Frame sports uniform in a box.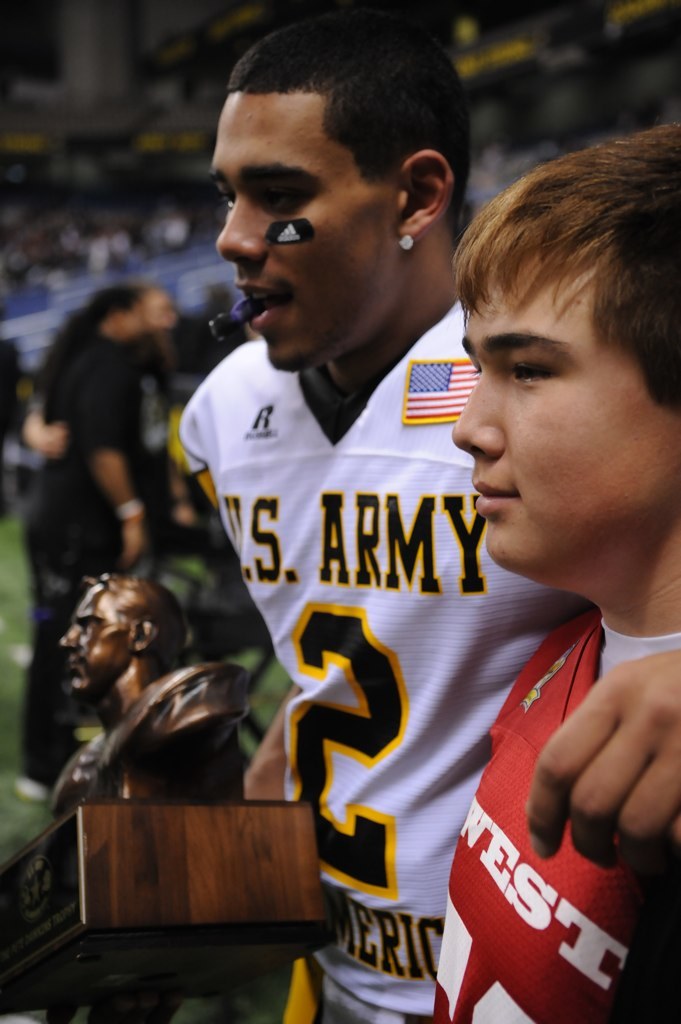
[left=433, top=610, right=680, bottom=1014].
